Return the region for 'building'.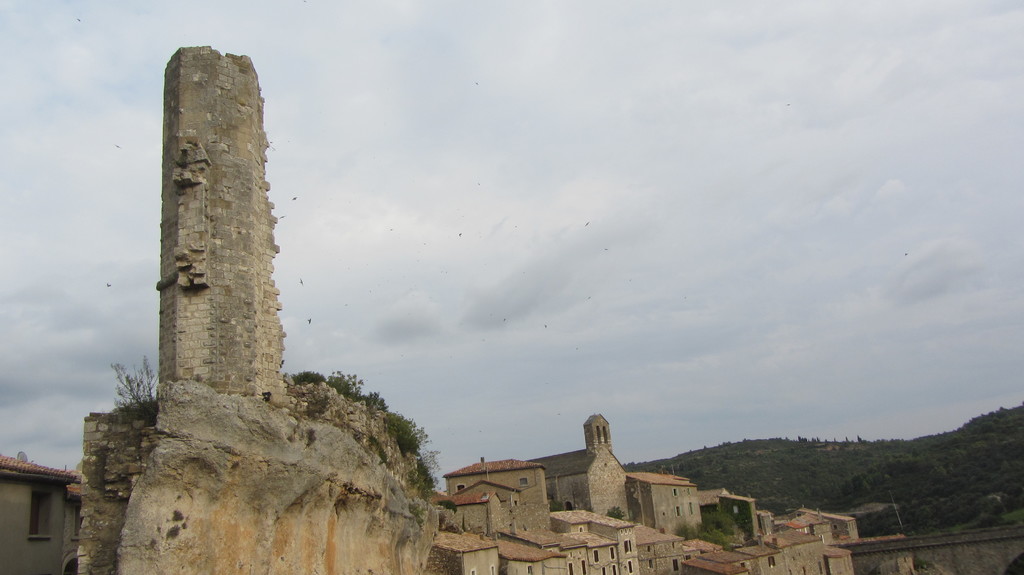
(0,414,855,574).
